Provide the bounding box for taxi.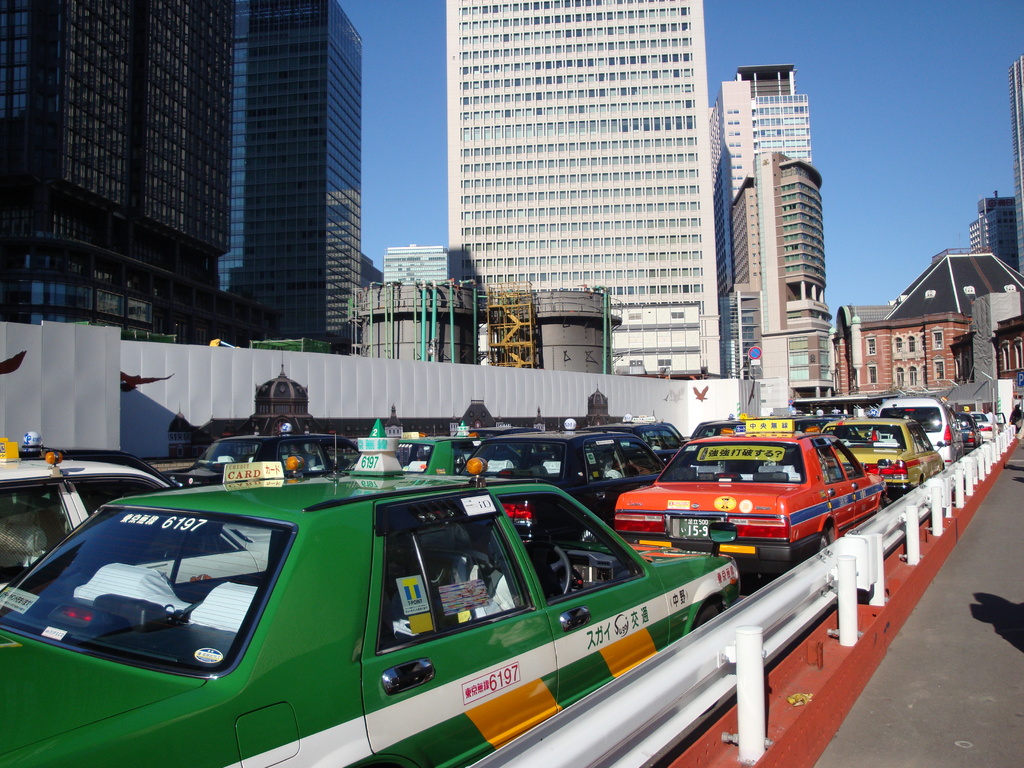
BBox(0, 419, 738, 765).
